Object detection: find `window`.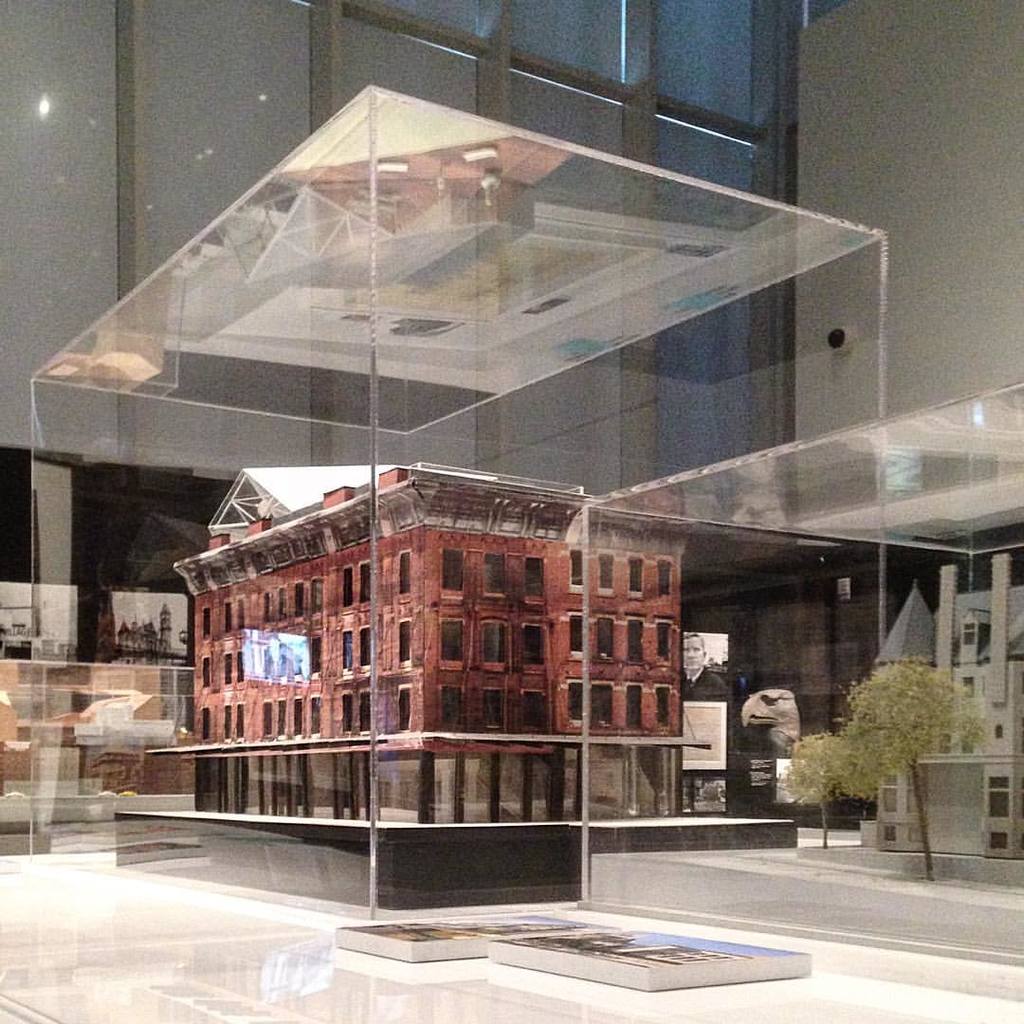
<region>309, 637, 325, 671</region>.
